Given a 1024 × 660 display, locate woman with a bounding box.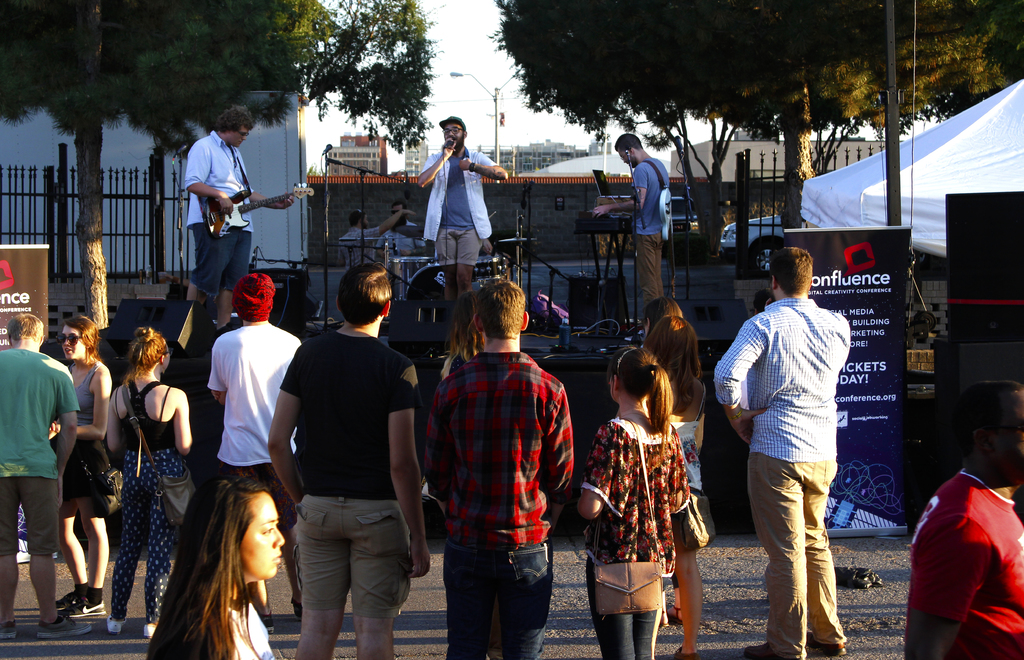
Located: 641 295 718 659.
